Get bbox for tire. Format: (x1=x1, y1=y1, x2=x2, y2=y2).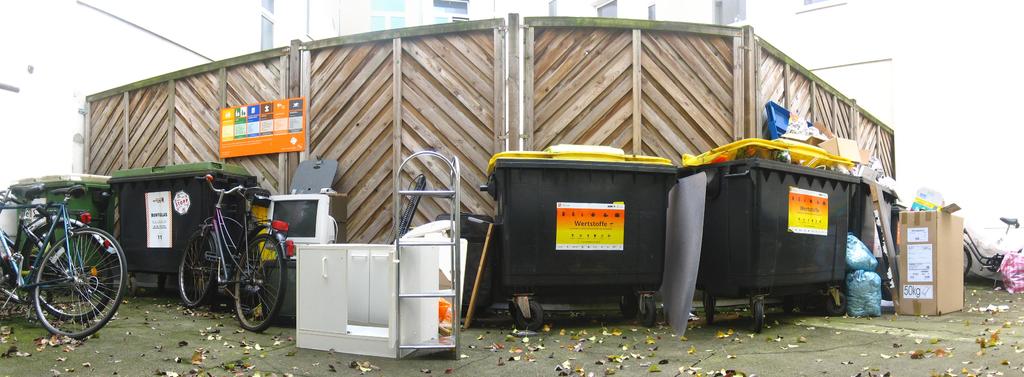
(x1=233, y1=236, x2=285, y2=328).
